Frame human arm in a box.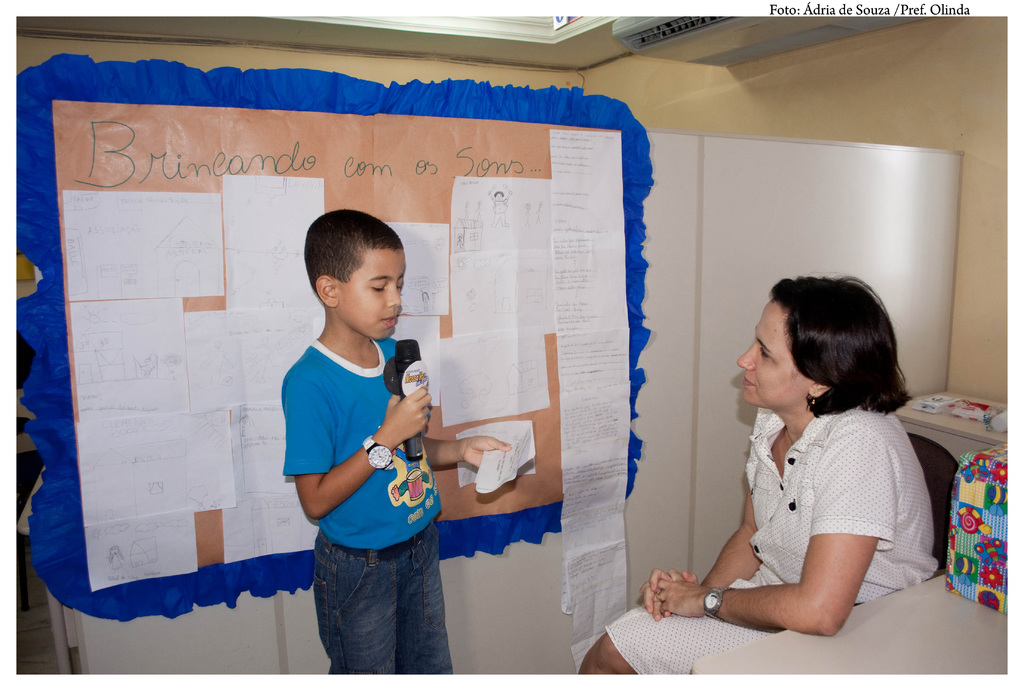
424/421/515/477.
